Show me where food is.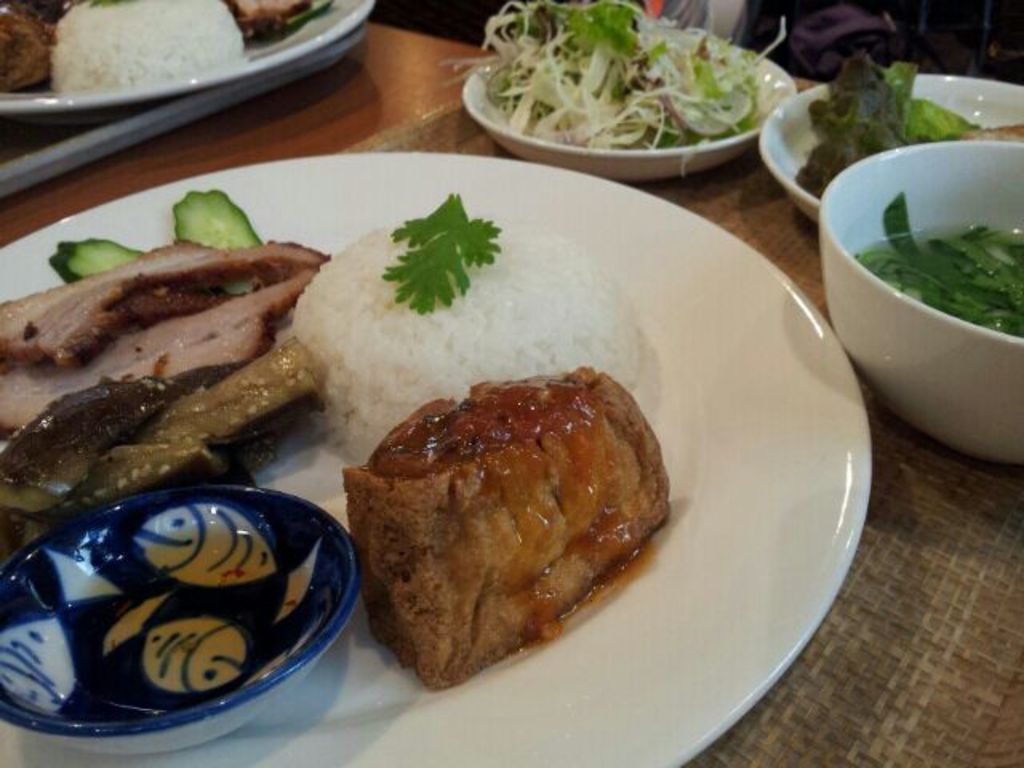
food is at (381, 195, 501, 317).
